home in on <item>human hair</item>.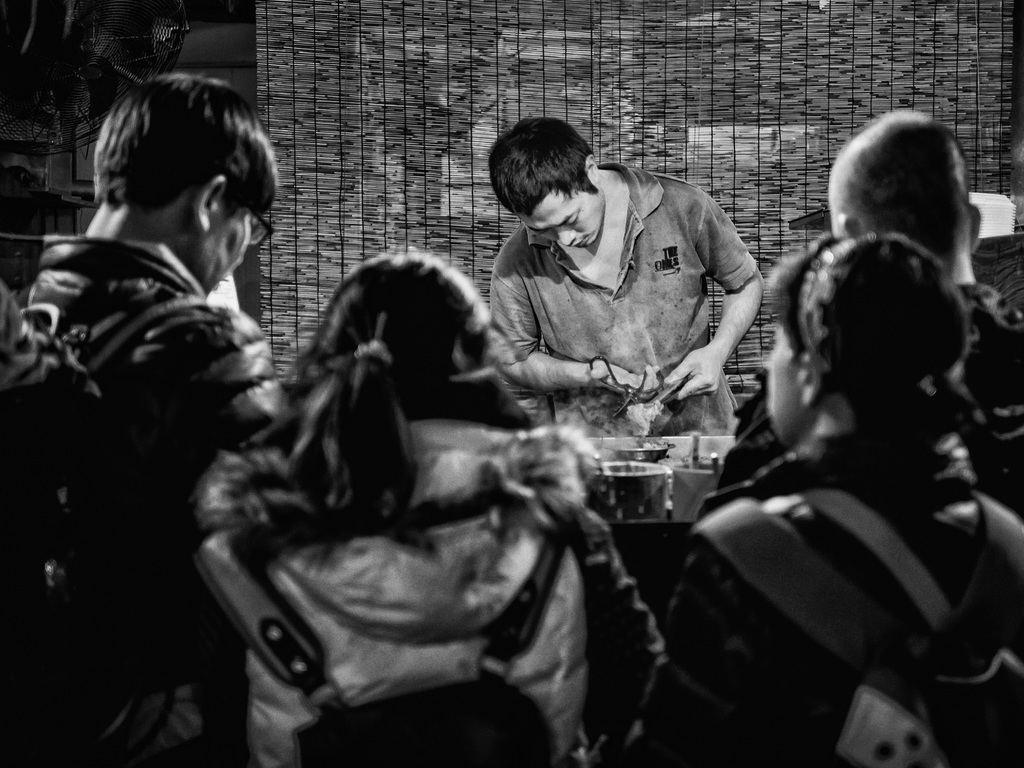
Homed in at x1=772, y1=228, x2=966, y2=402.
